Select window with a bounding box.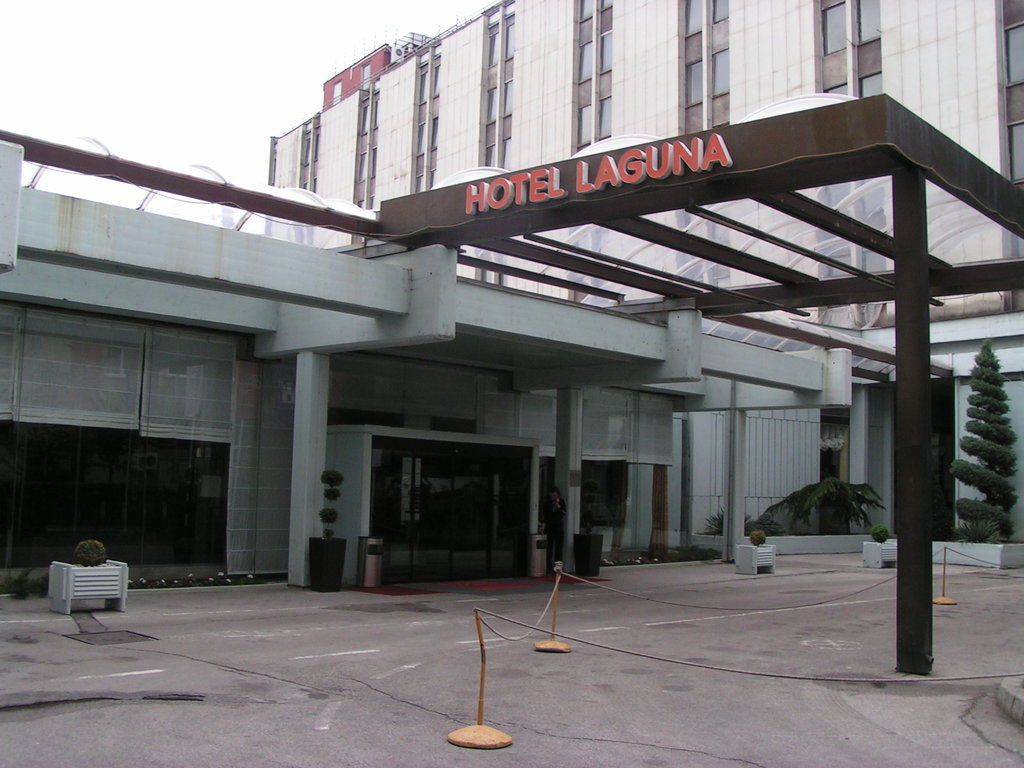
BBox(411, 40, 443, 189).
